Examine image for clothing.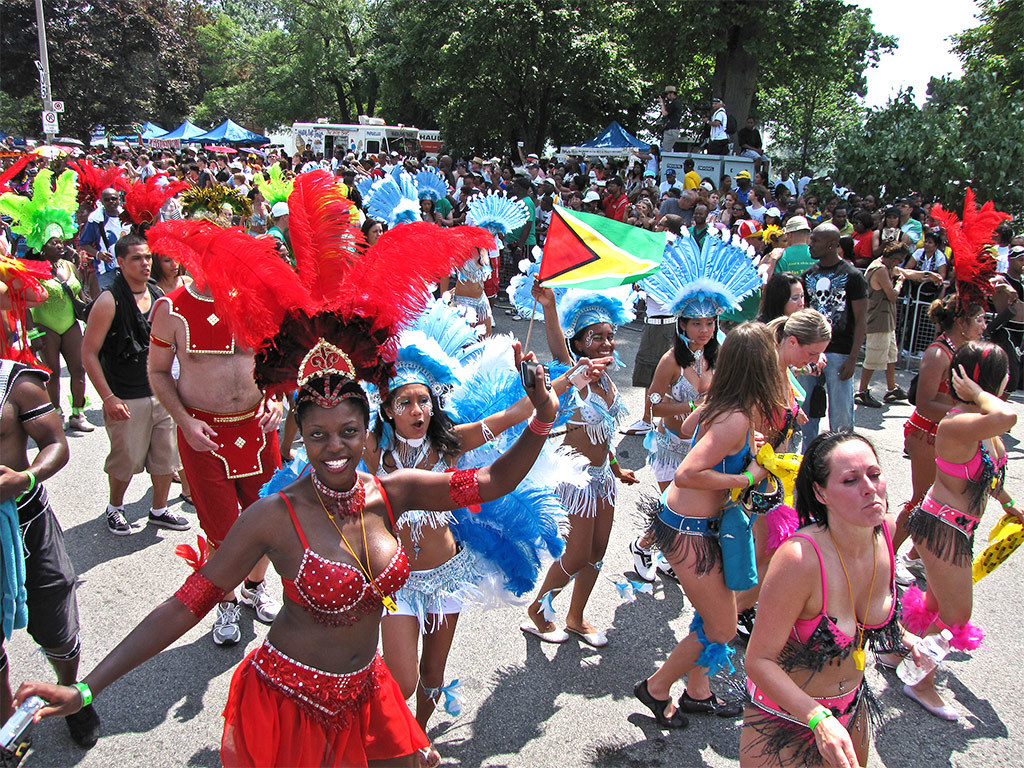
Examination result: BBox(384, 545, 480, 614).
